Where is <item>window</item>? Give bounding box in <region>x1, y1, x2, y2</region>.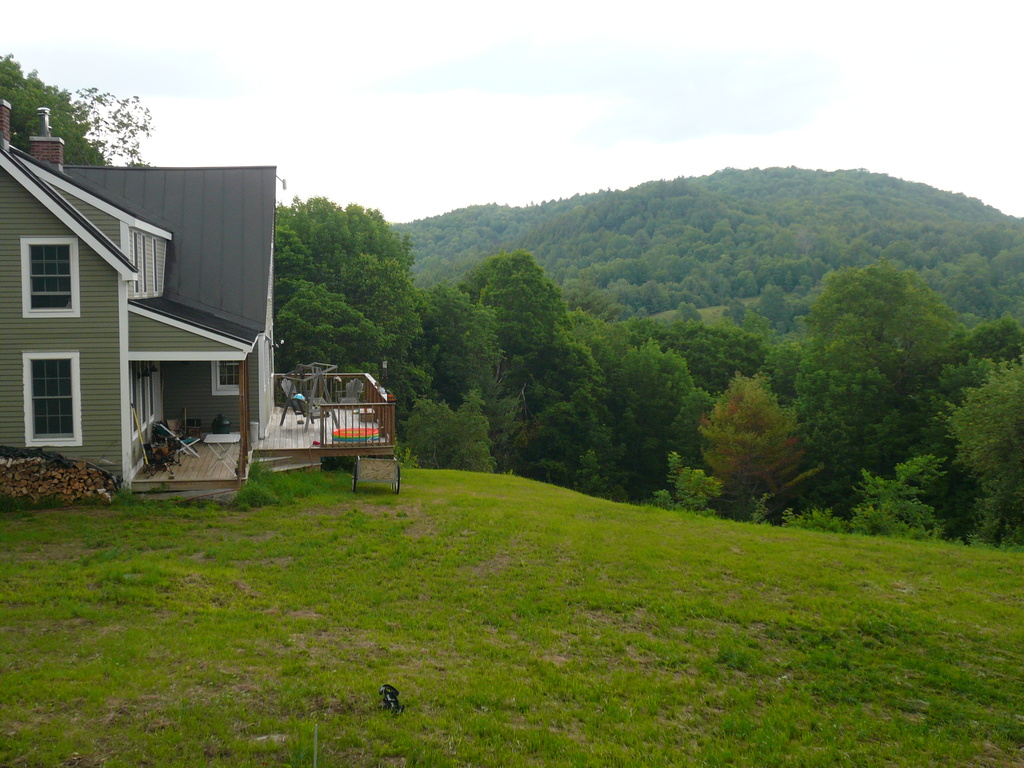
<region>22, 352, 80, 447</region>.
